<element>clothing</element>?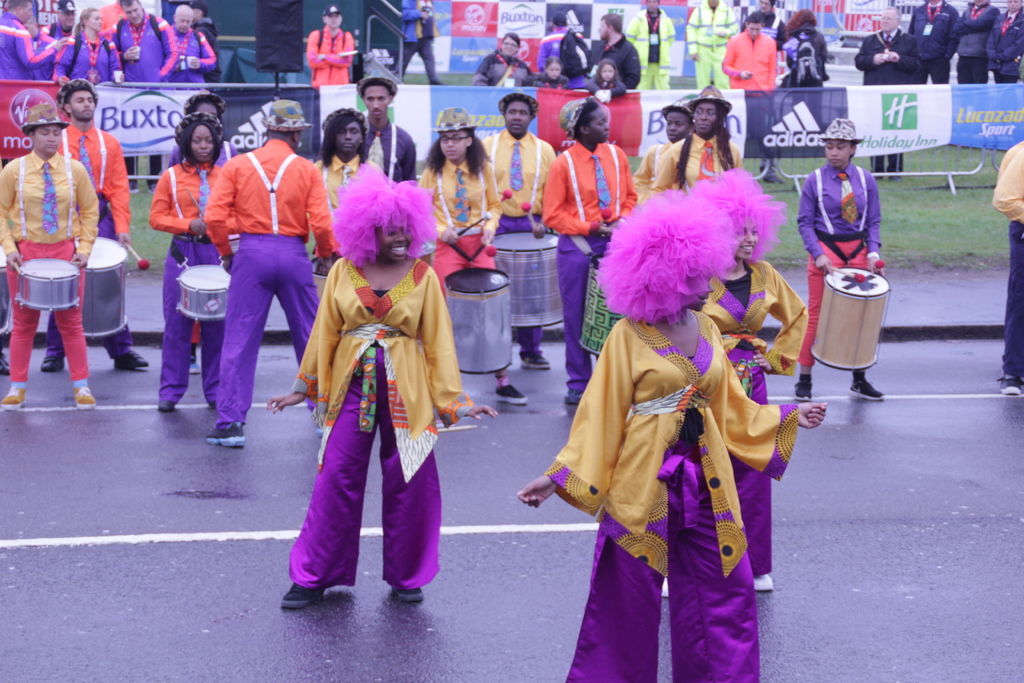
pyautogui.locateOnScreen(180, 21, 216, 88)
